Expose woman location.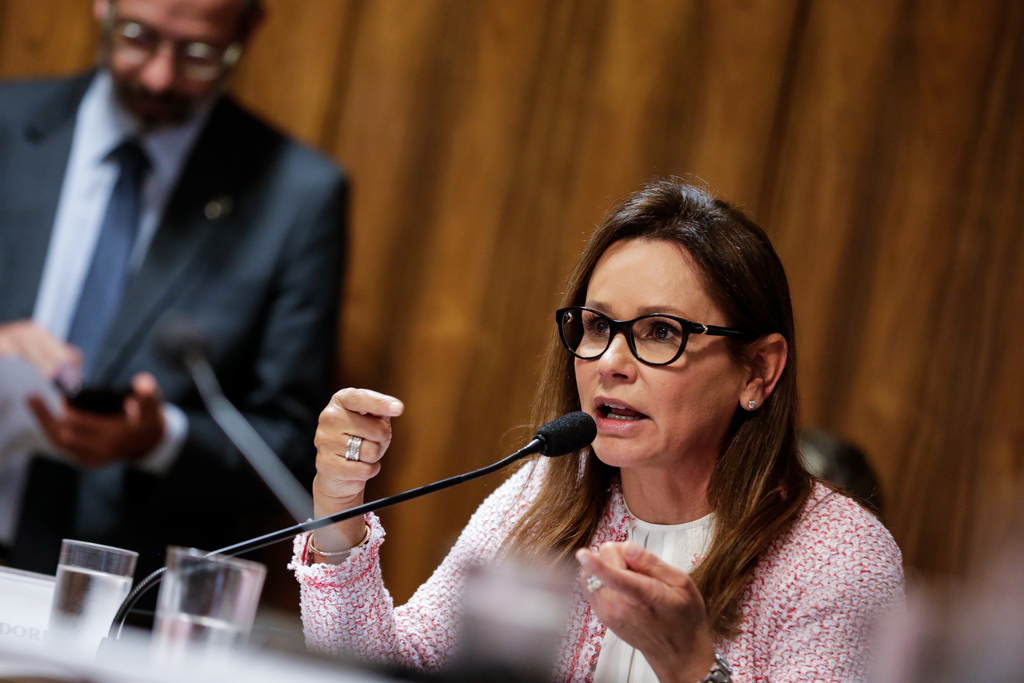
Exposed at [336, 199, 928, 679].
